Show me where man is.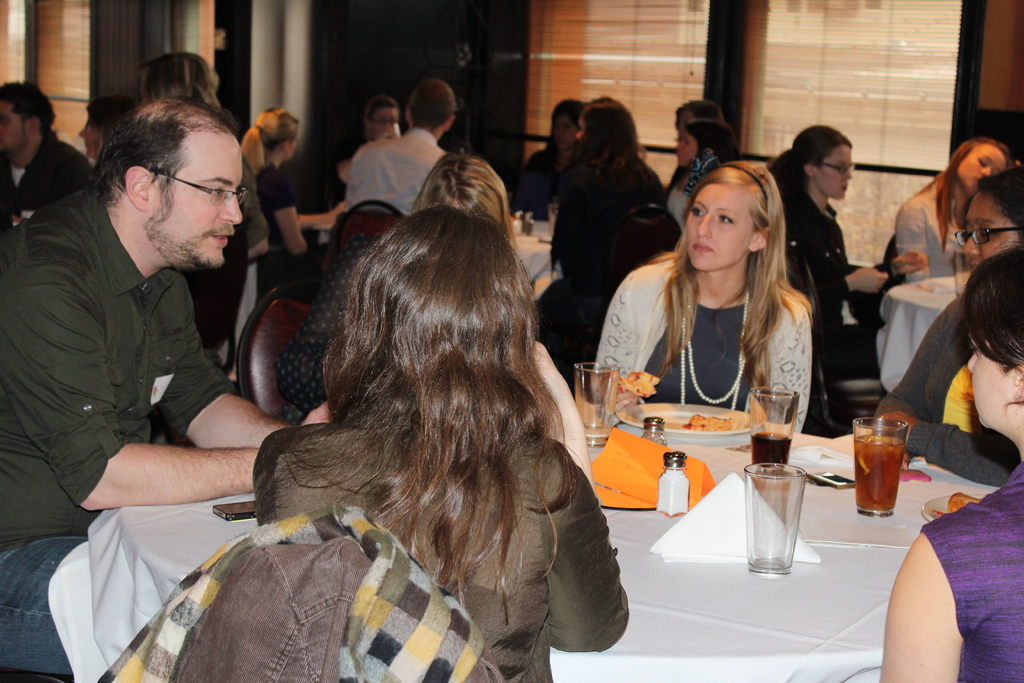
man is at box=[8, 88, 292, 582].
